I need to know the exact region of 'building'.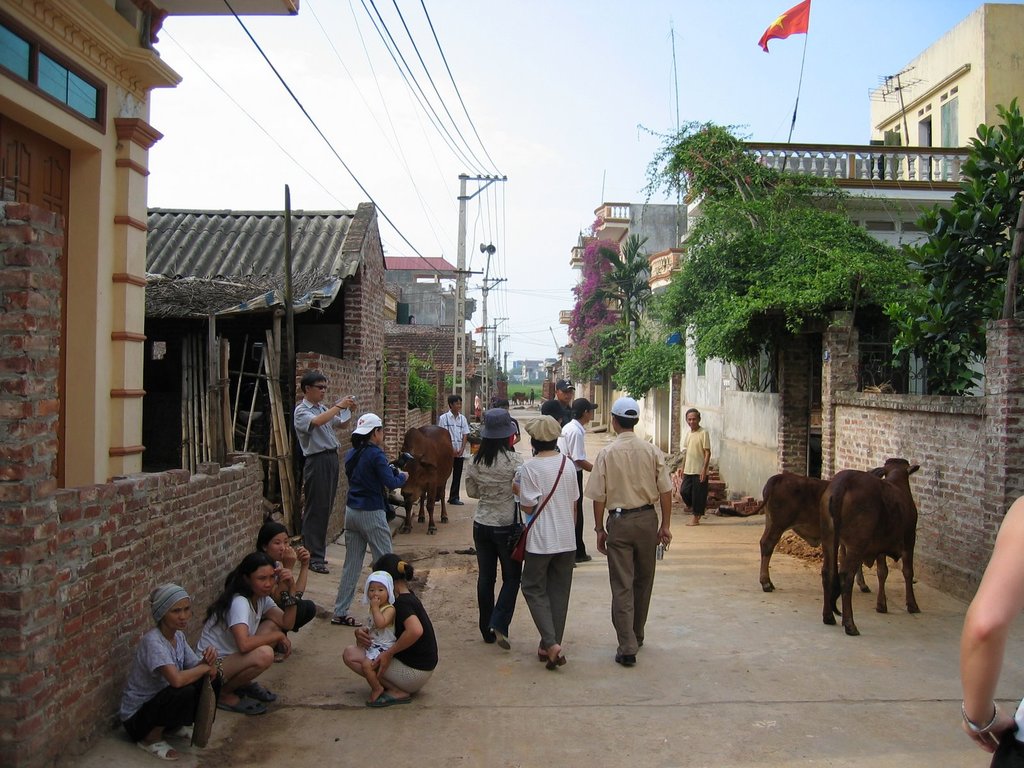
Region: pyautogui.locateOnScreen(714, 193, 1023, 618).
